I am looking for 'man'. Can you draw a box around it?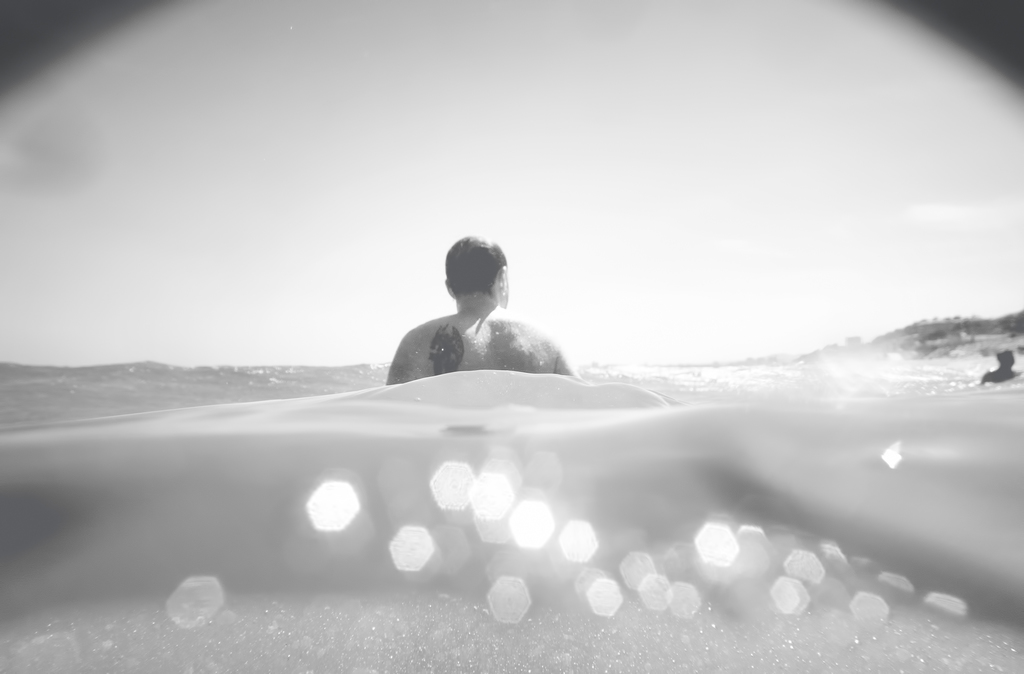
Sure, the bounding box is [382,237,570,388].
